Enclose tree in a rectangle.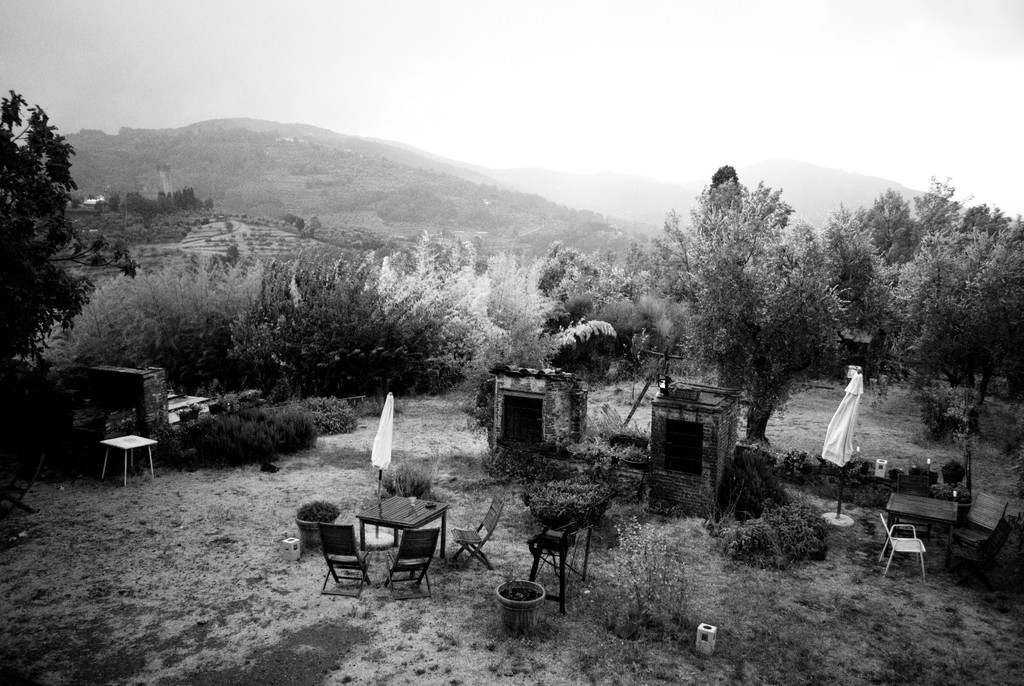
682, 182, 846, 476.
